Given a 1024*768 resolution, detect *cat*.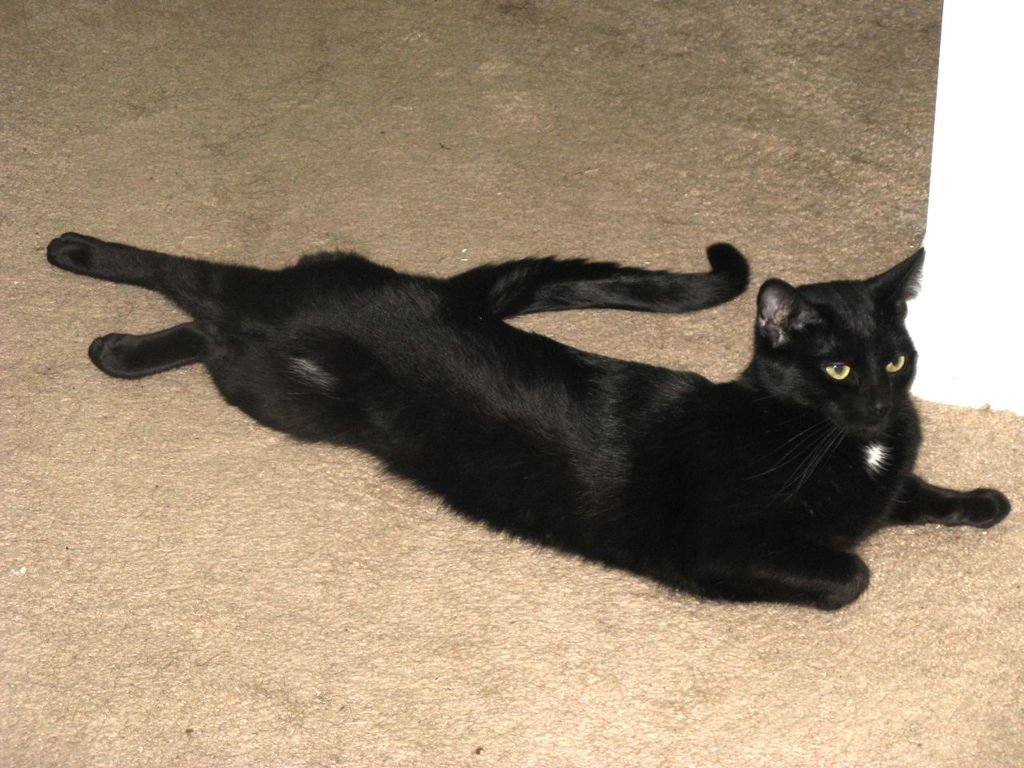
<box>46,234,1013,623</box>.
